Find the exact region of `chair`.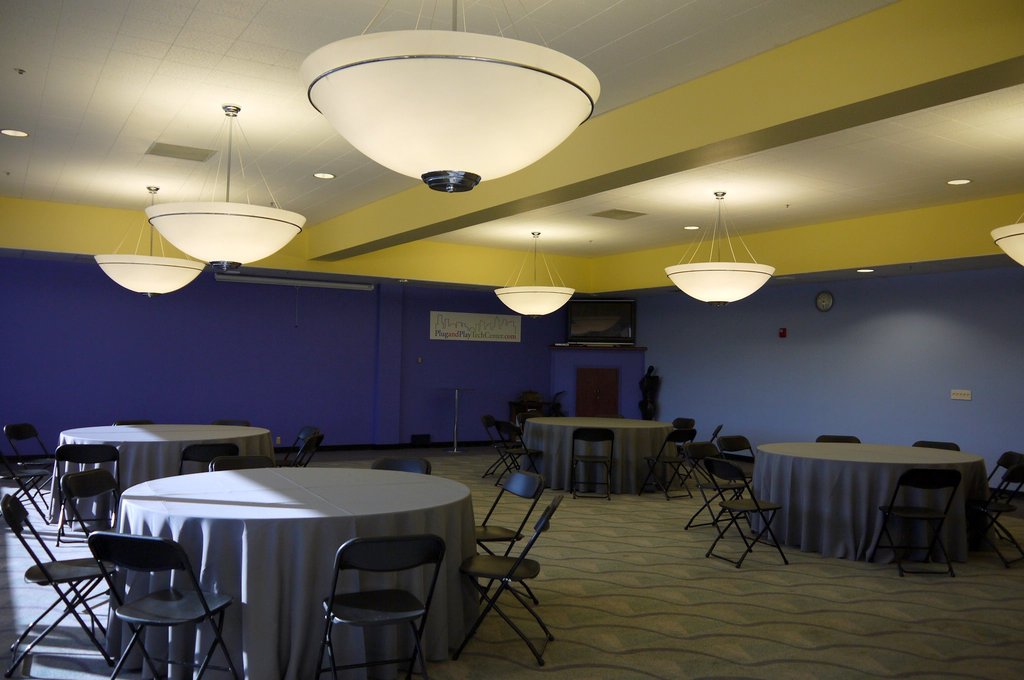
Exact region: {"x1": 681, "y1": 441, "x2": 748, "y2": 533}.
